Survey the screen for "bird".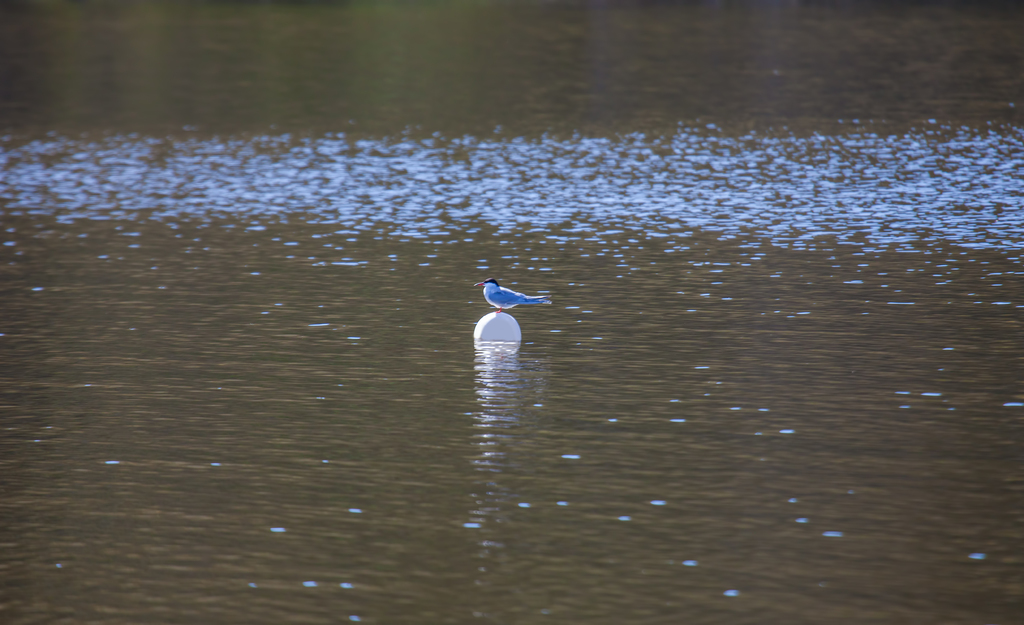
Survey found: select_region(475, 276, 558, 316).
